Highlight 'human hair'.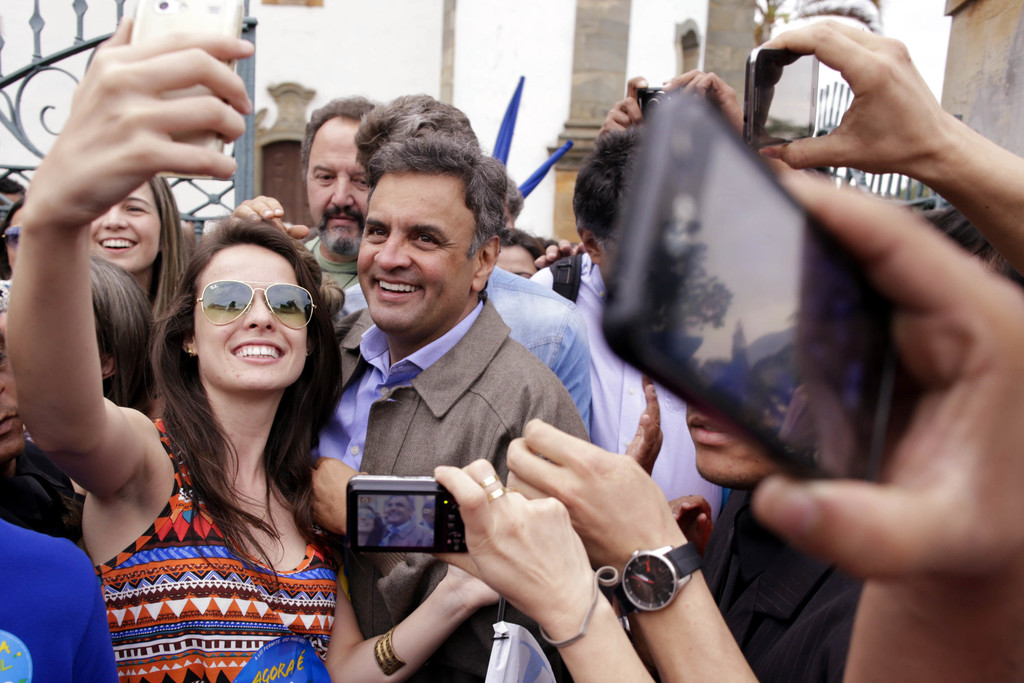
Highlighted region: <region>296, 92, 381, 182</region>.
